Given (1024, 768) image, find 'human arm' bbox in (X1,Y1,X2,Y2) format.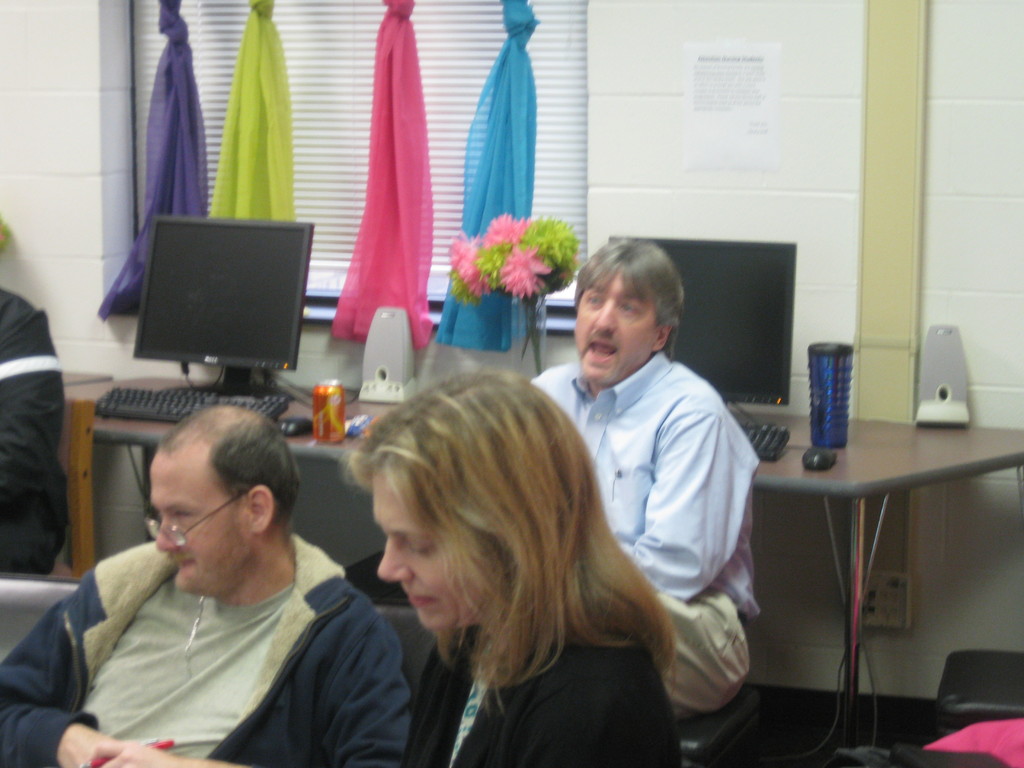
(633,390,757,611).
